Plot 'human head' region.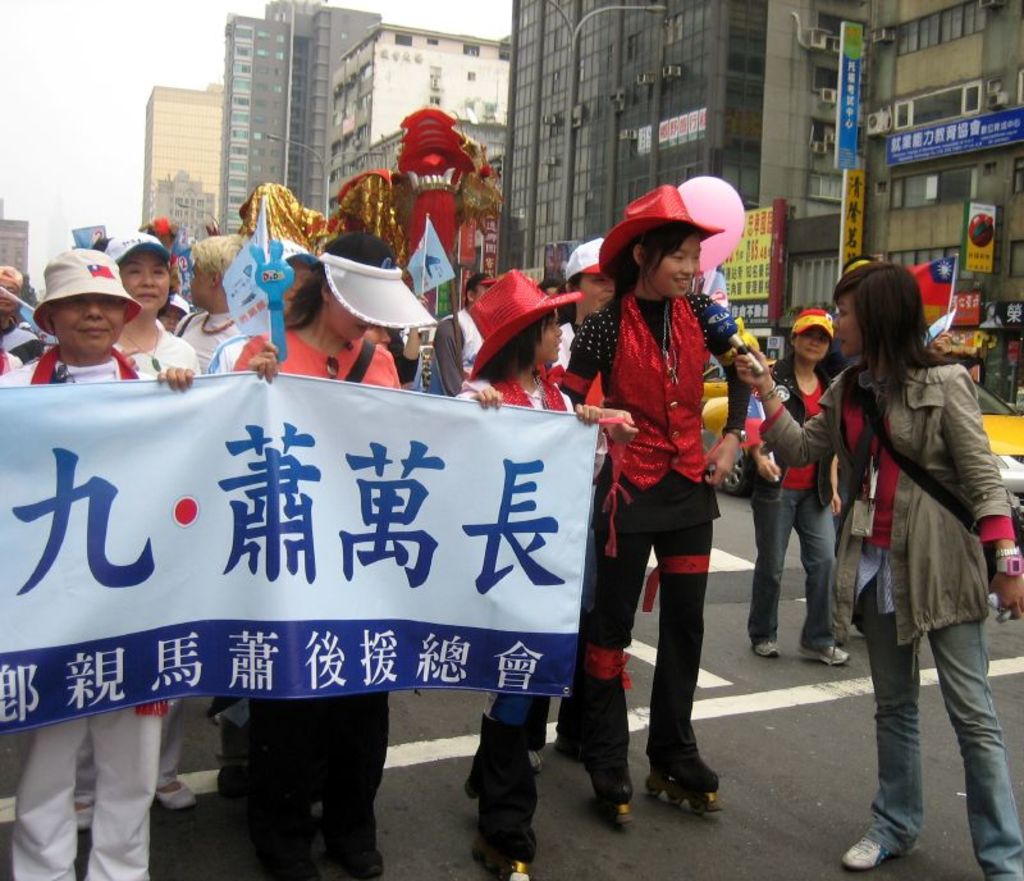
Plotted at (104, 234, 174, 316).
